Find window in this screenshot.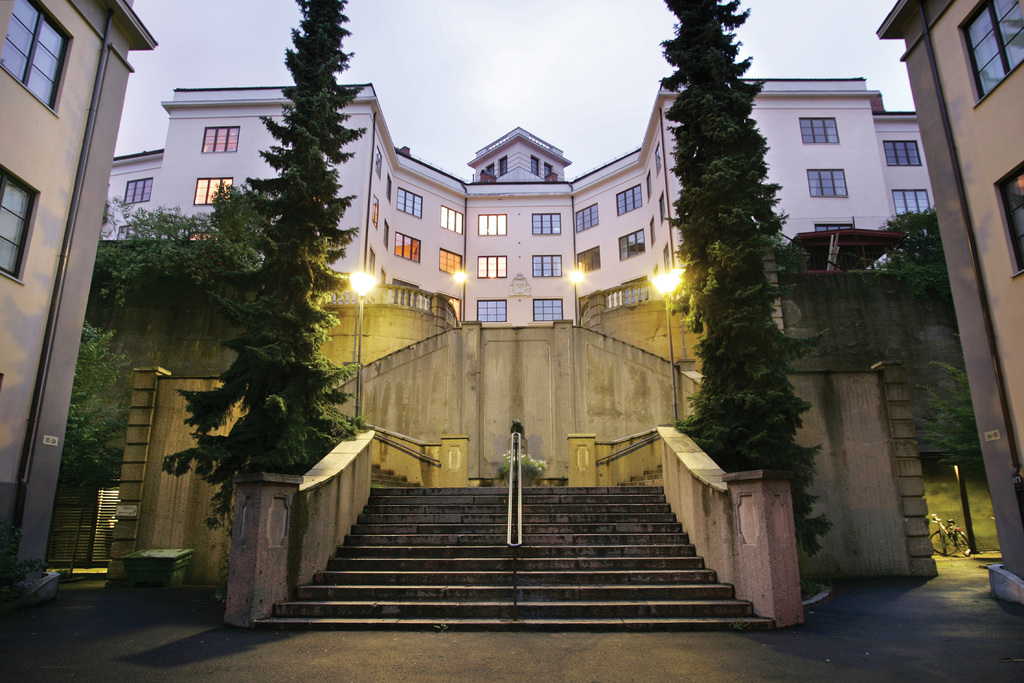
The bounding box for window is [478,214,509,238].
